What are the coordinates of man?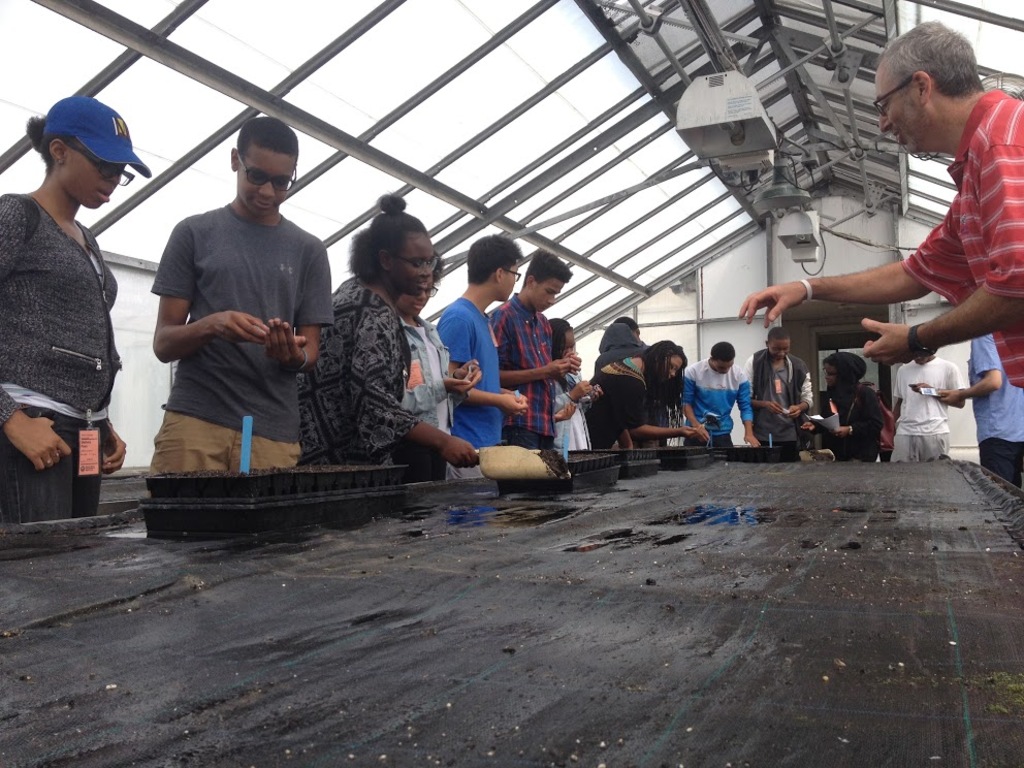
<box>485,249,578,452</box>.
